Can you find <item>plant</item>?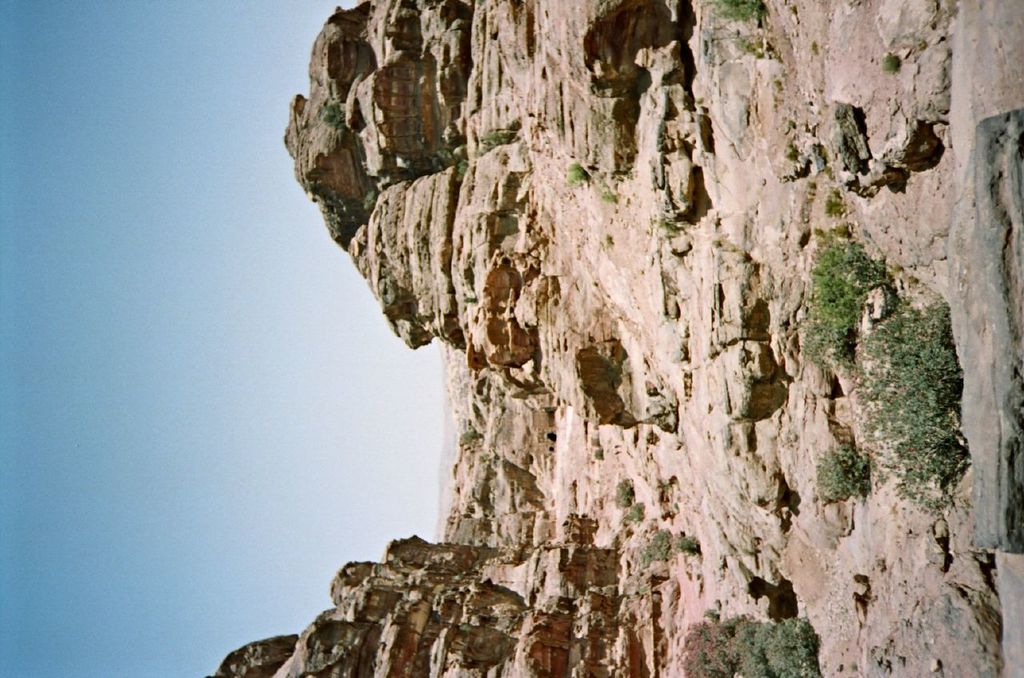
Yes, bounding box: (642,528,673,560).
